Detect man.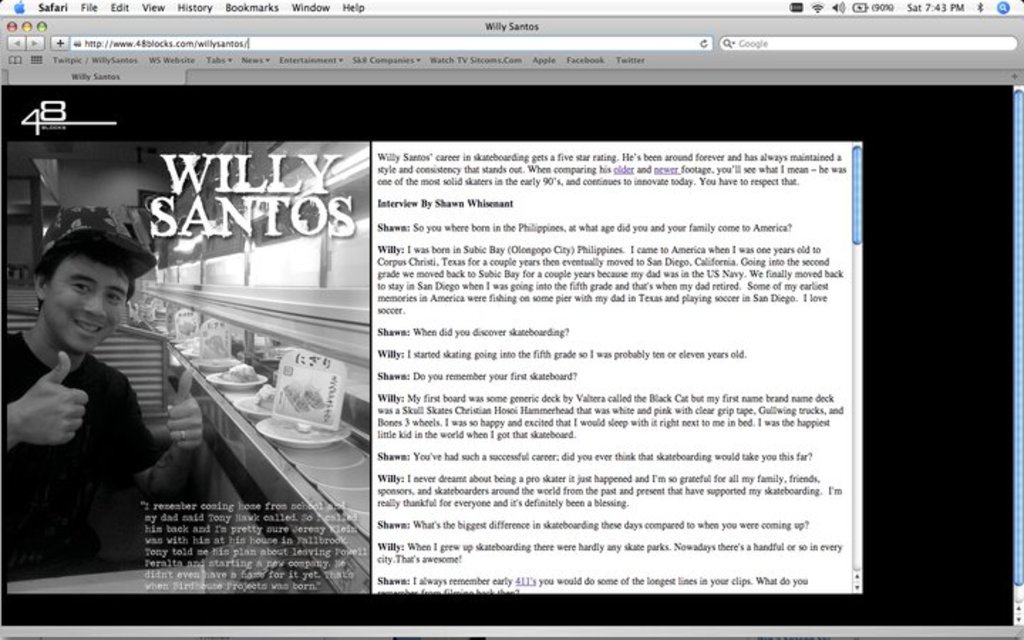
Detected at select_region(7, 220, 183, 566).
